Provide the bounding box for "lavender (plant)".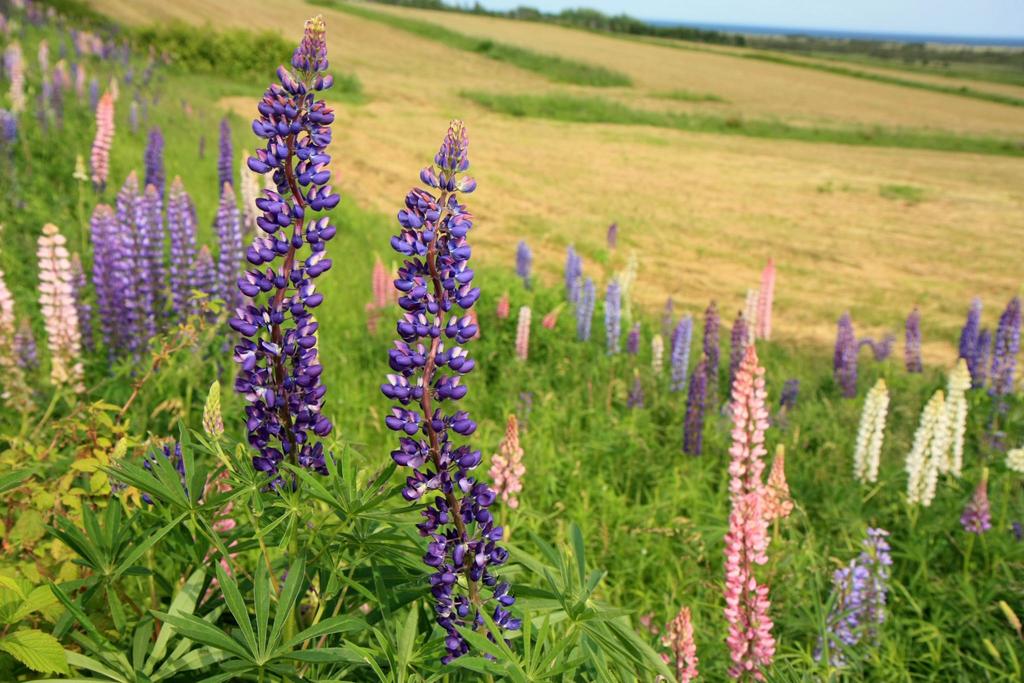
668/313/694/375.
